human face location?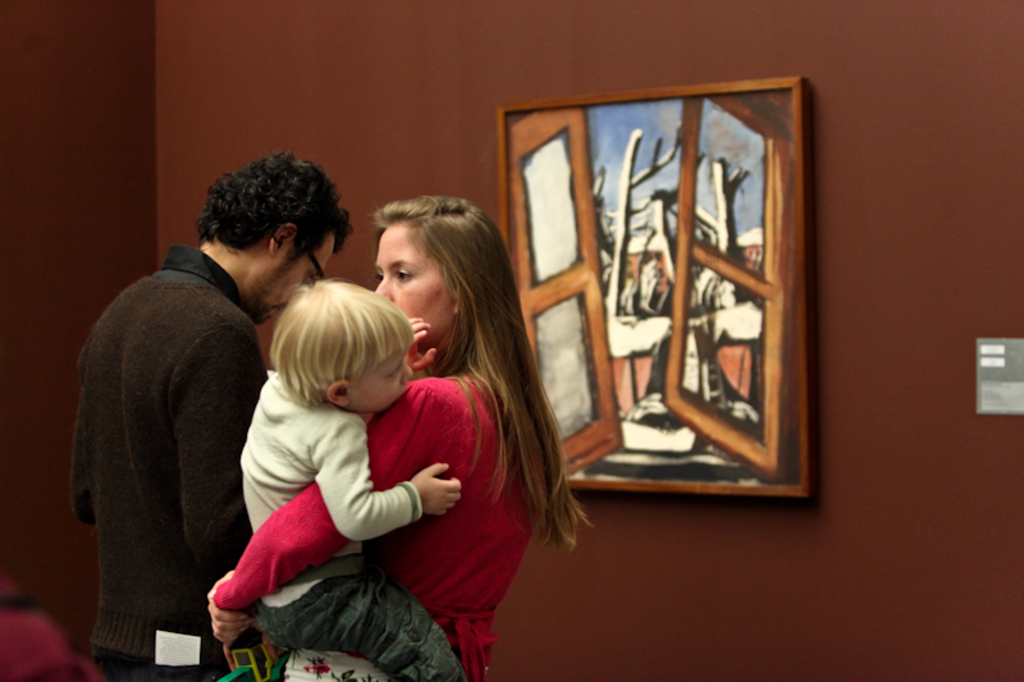
Rect(372, 230, 452, 353)
